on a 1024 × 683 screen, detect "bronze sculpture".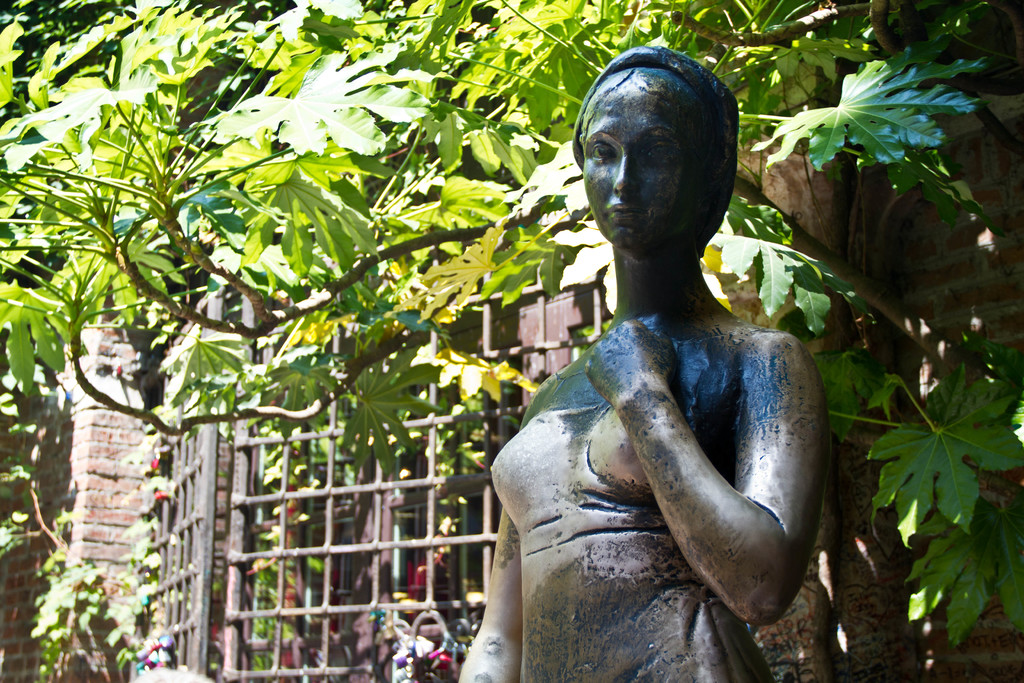
<region>467, 49, 856, 675</region>.
